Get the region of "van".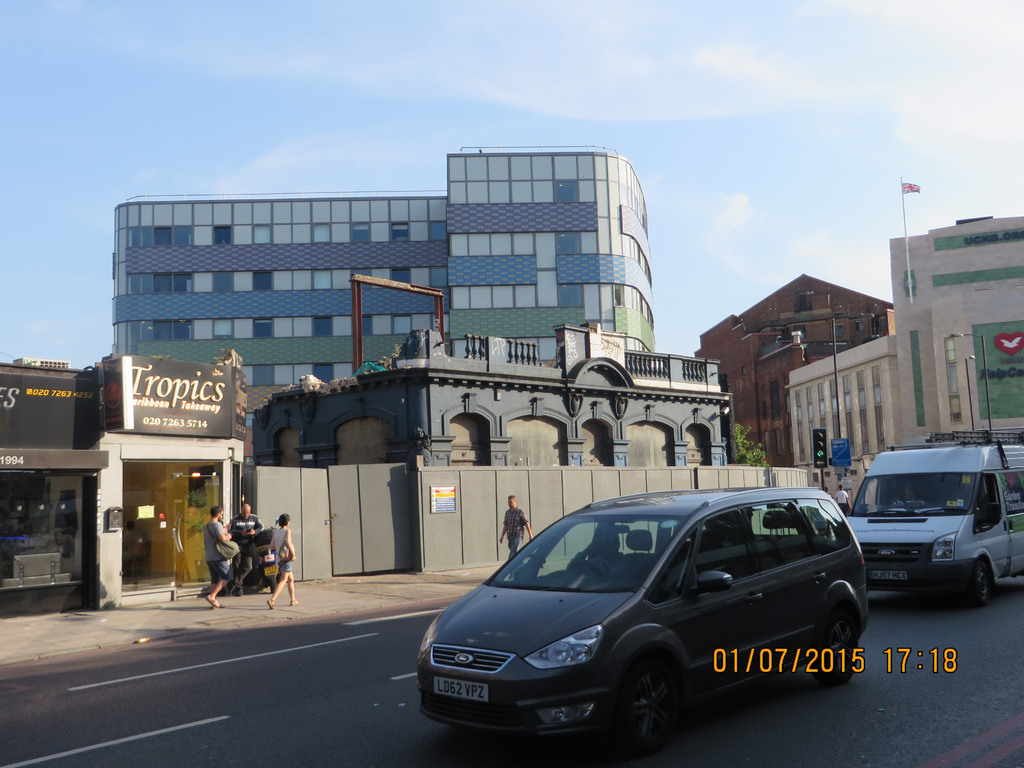
region(845, 426, 1023, 609).
